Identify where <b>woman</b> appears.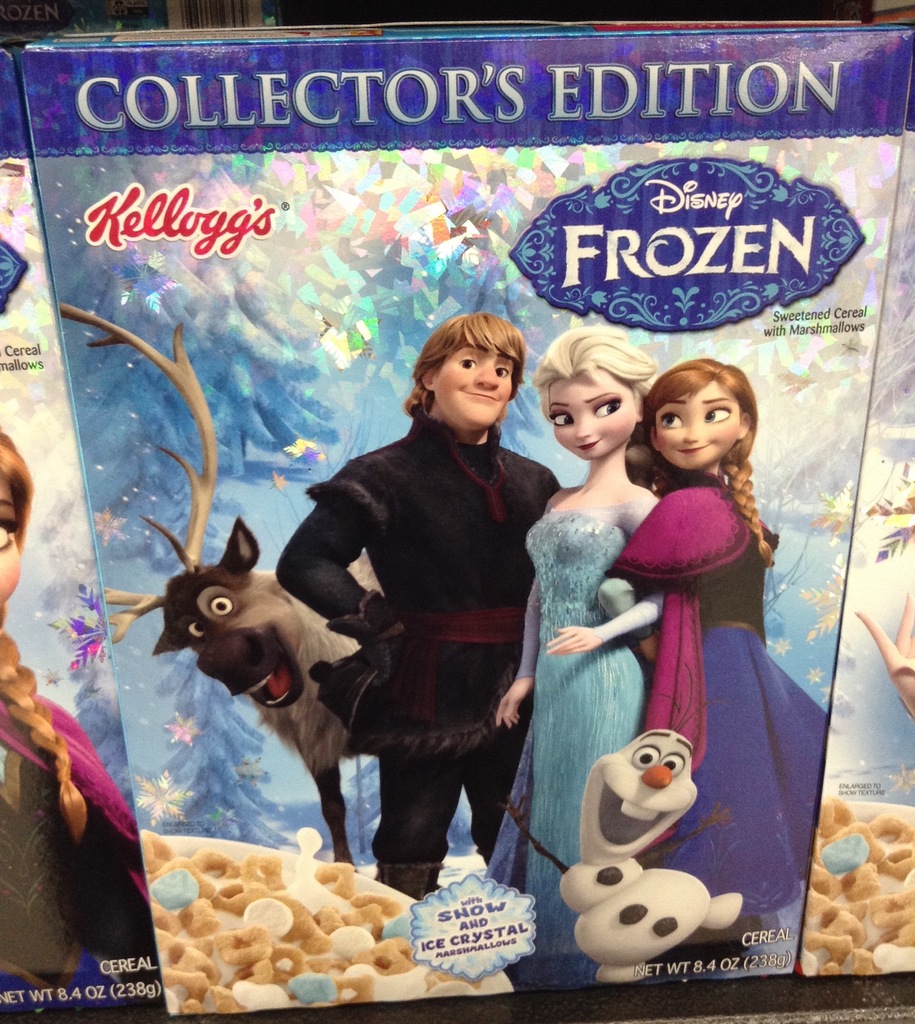
Appears at bbox=[605, 356, 831, 946].
